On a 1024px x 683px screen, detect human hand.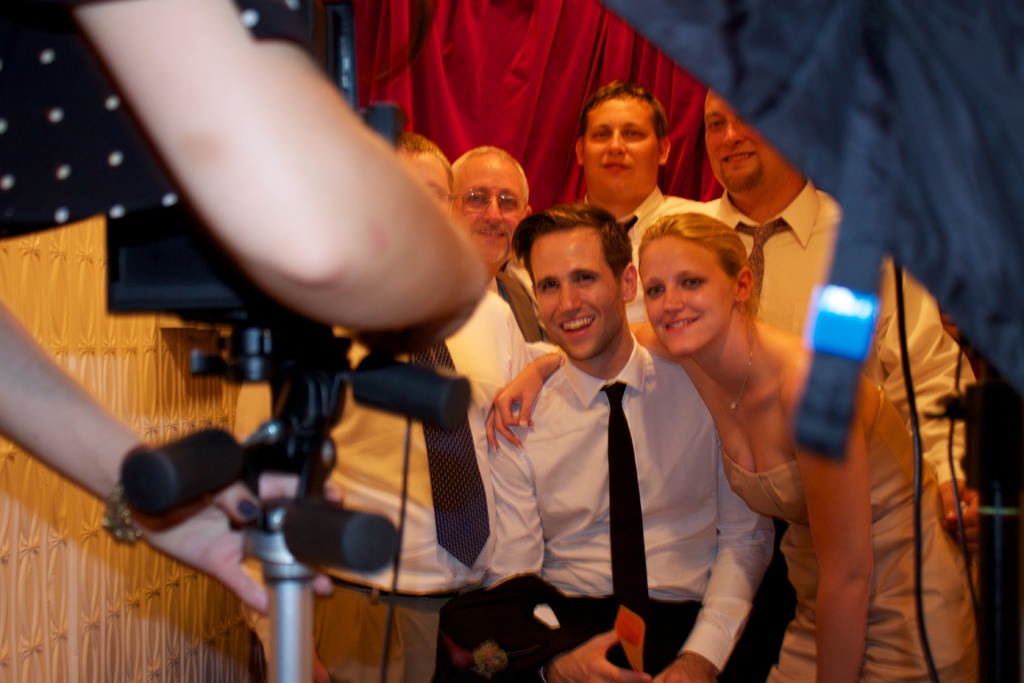
select_region(936, 479, 984, 559).
